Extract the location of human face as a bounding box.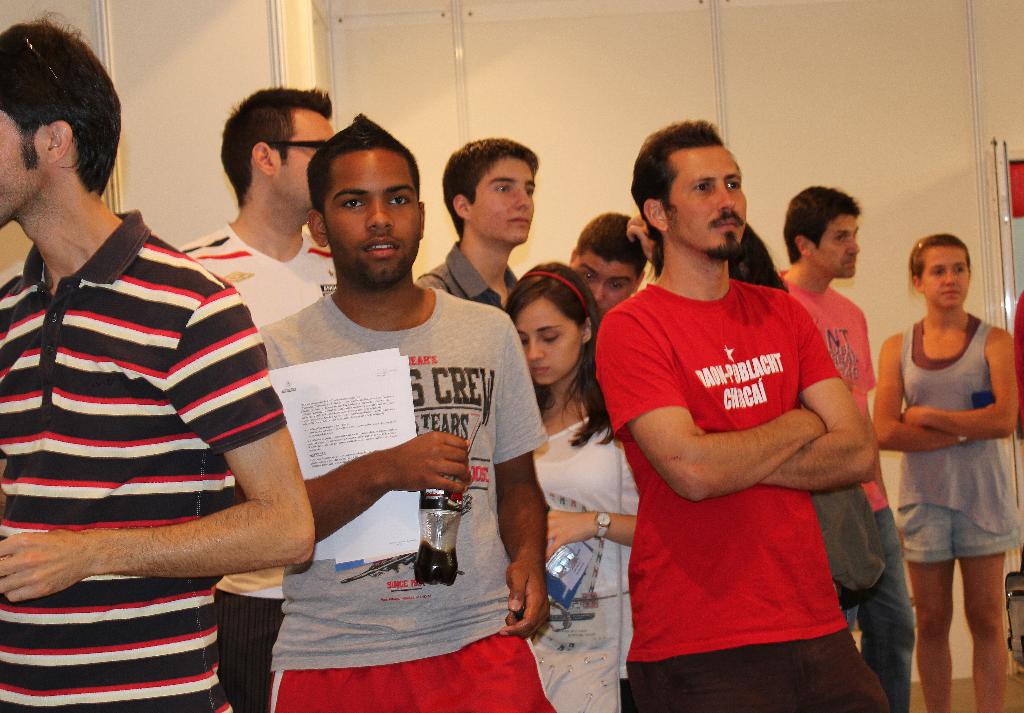
{"x1": 573, "y1": 257, "x2": 635, "y2": 318}.
